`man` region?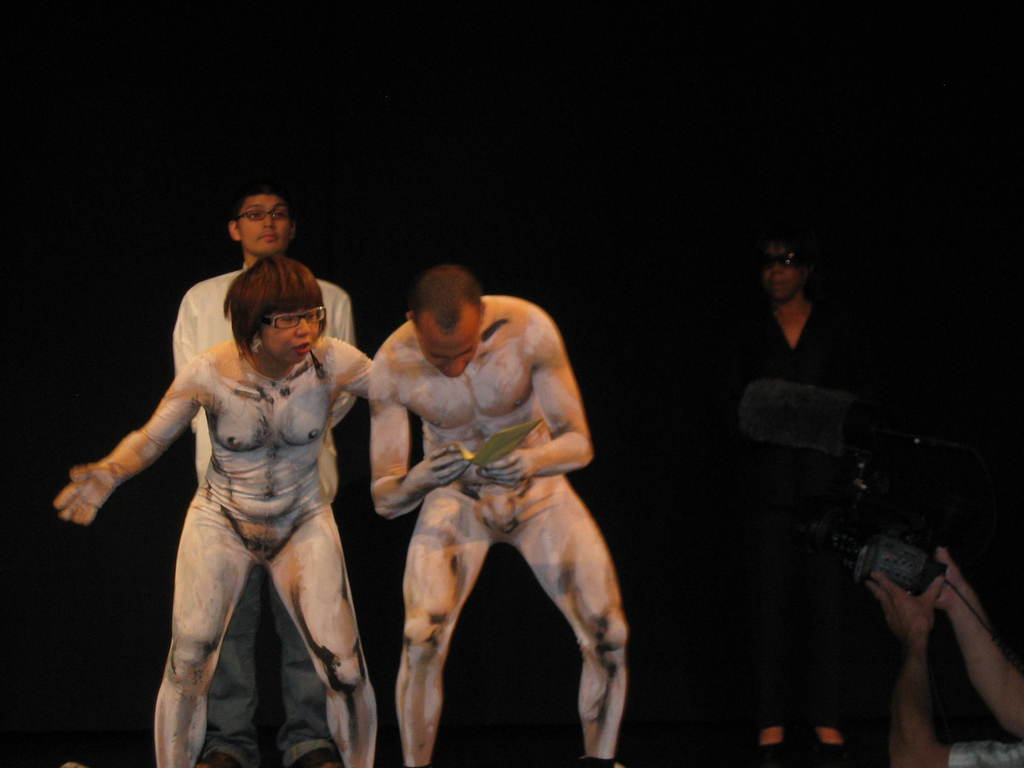
BBox(363, 268, 635, 767)
